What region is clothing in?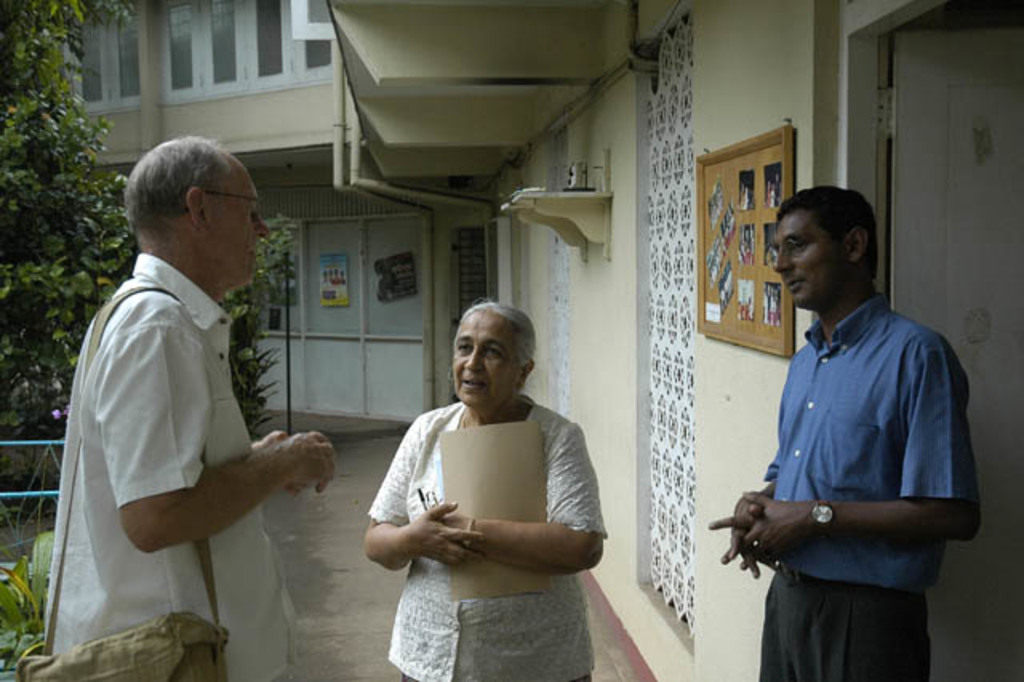
bbox(368, 395, 608, 680).
